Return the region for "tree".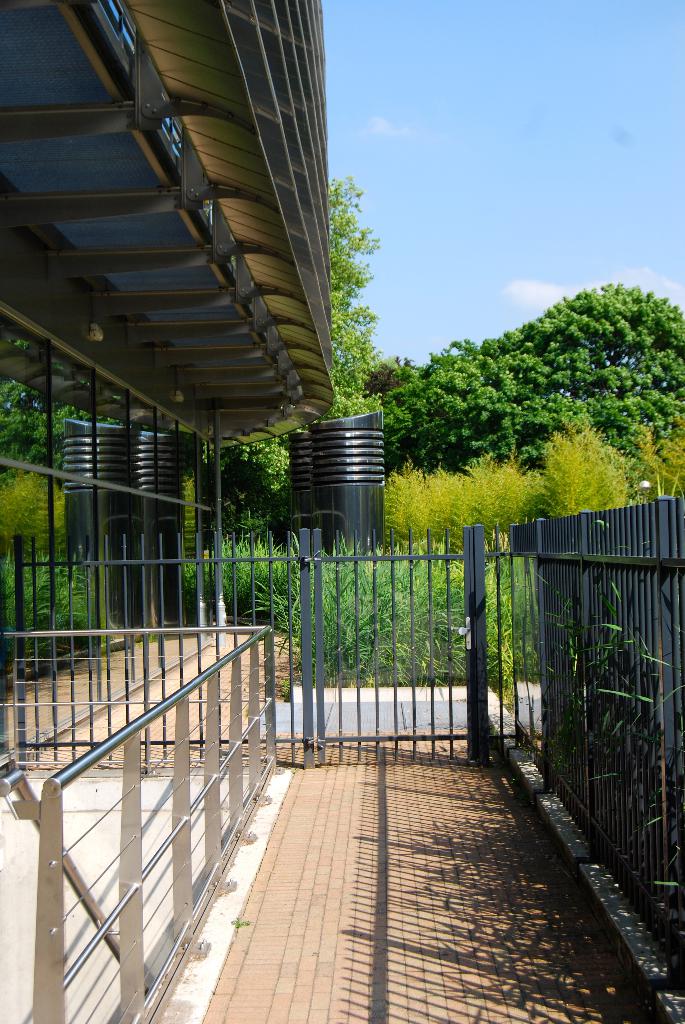
Rect(372, 276, 684, 465).
